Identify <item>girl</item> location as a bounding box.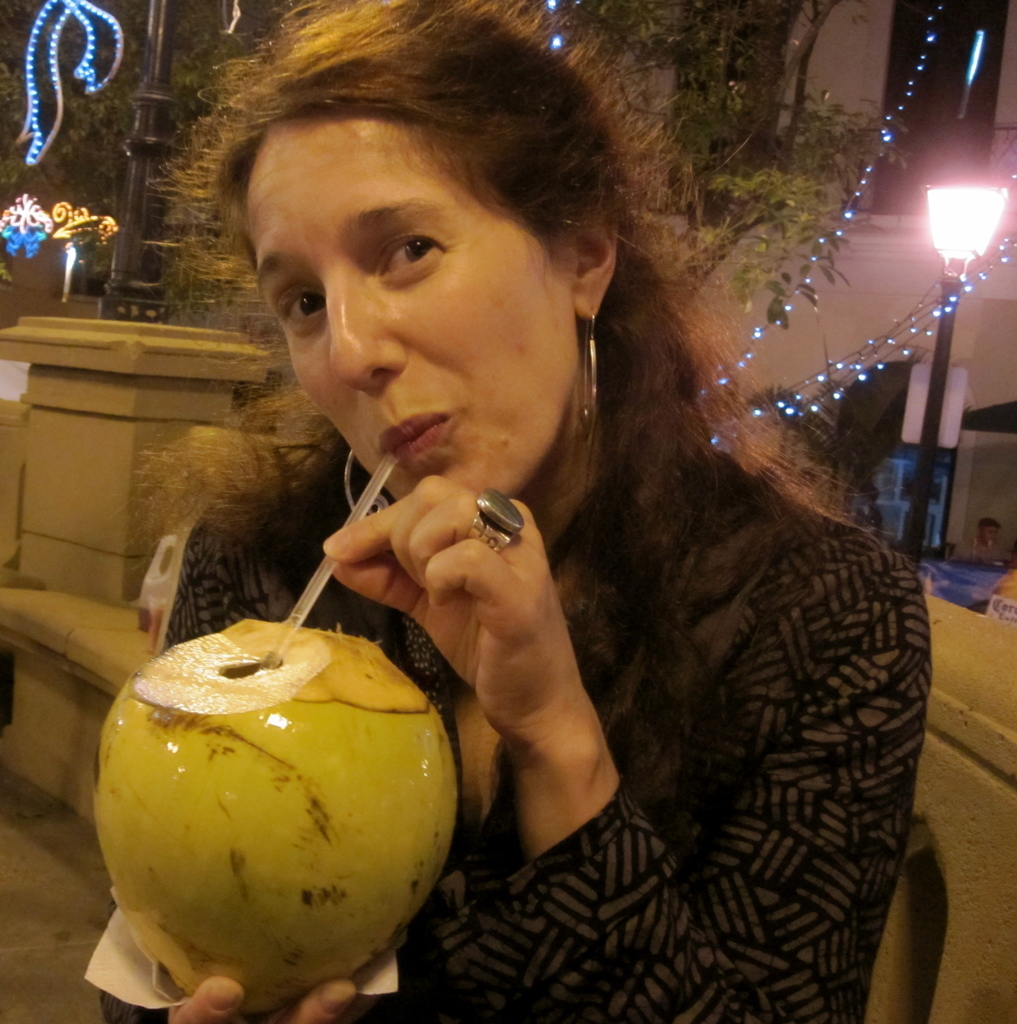
(102,4,931,1023).
